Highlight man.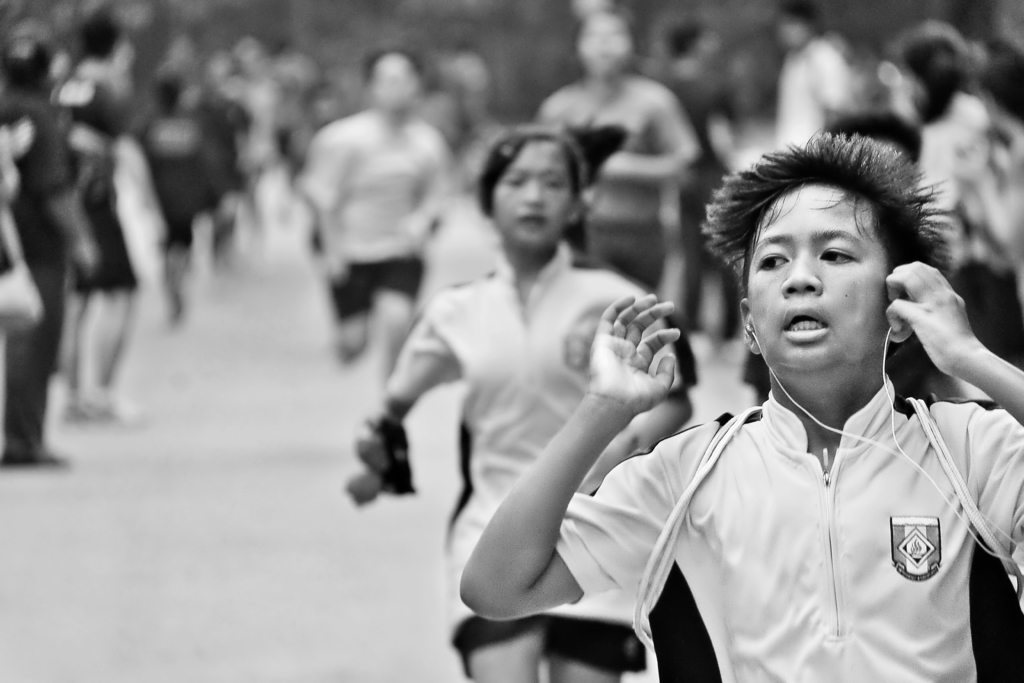
Highlighted region: l=456, t=127, r=1023, b=682.
